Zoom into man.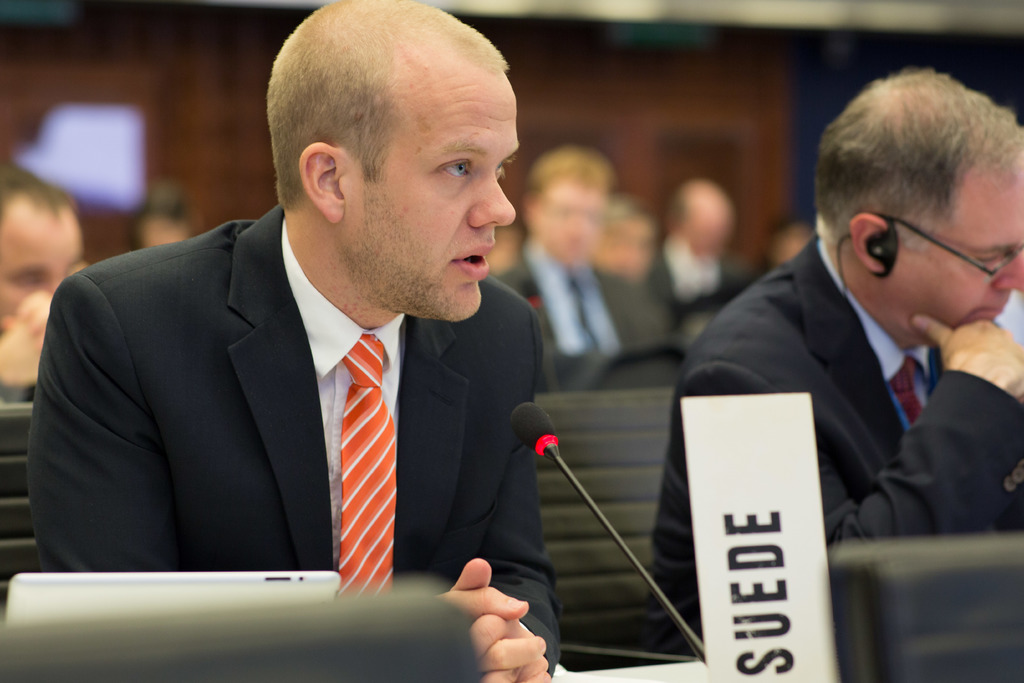
Zoom target: l=0, t=158, r=92, b=403.
